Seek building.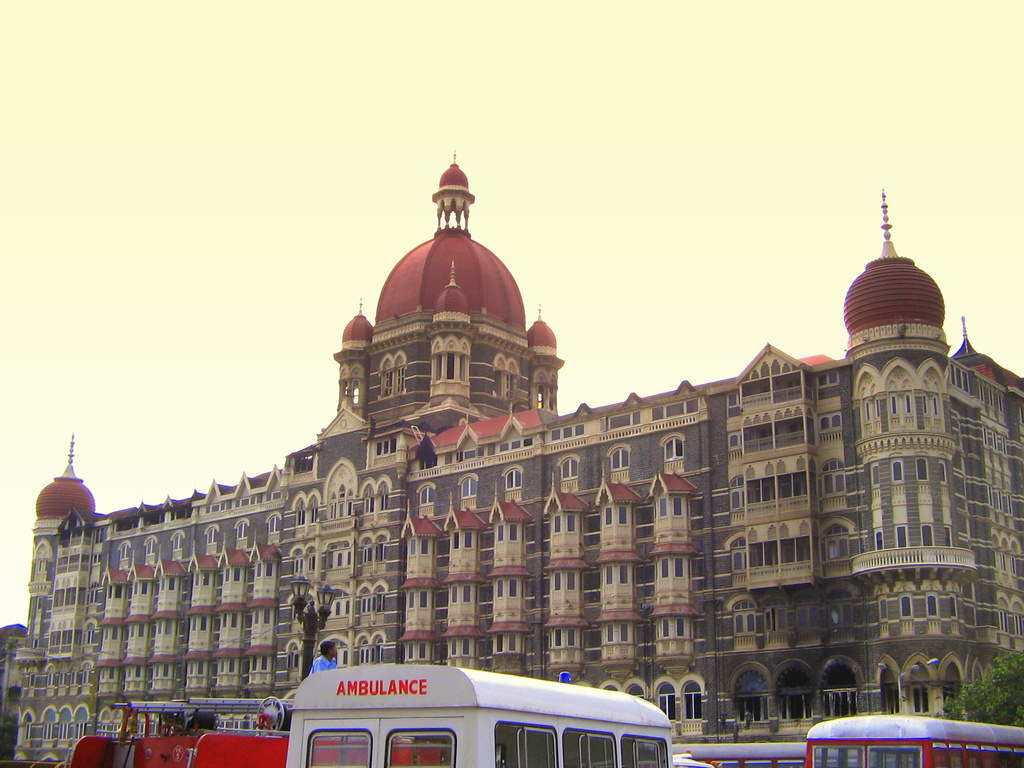
<box>0,146,1023,767</box>.
